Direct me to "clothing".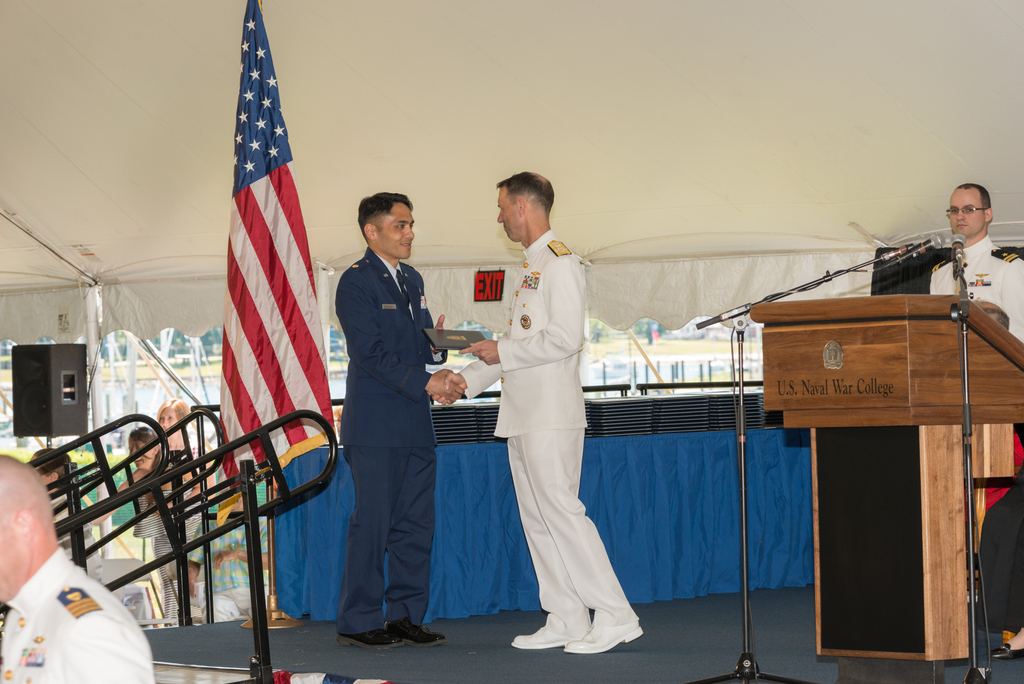
Direction: bbox=[935, 234, 1023, 354].
